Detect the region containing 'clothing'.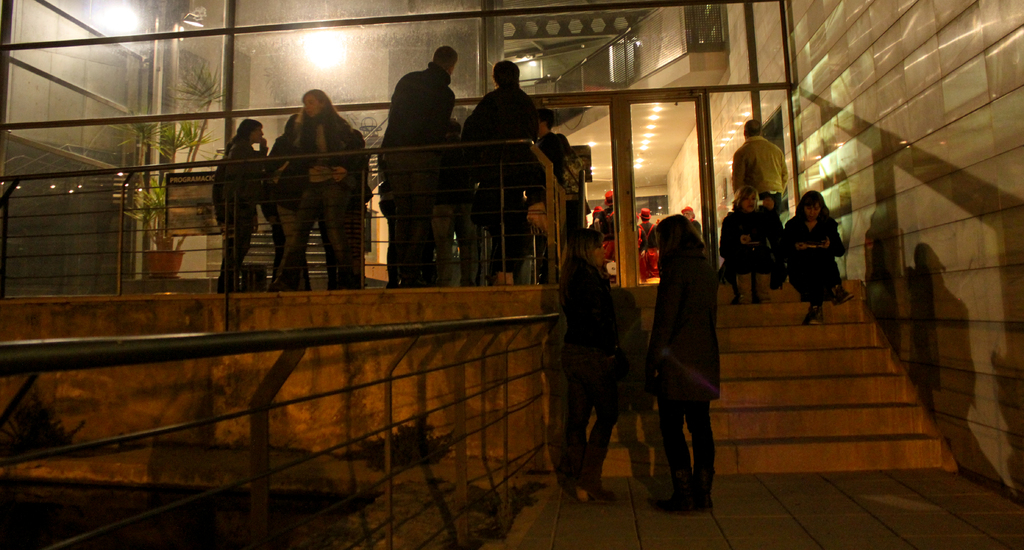
(647,198,733,469).
